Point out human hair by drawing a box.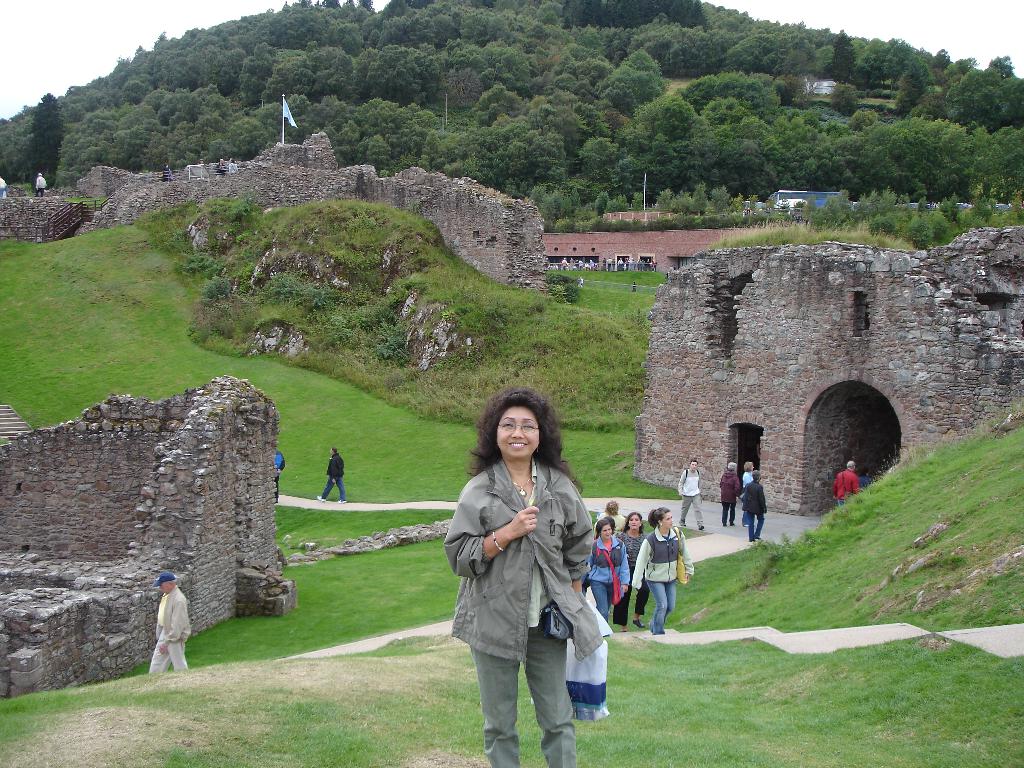
box(650, 502, 669, 529).
